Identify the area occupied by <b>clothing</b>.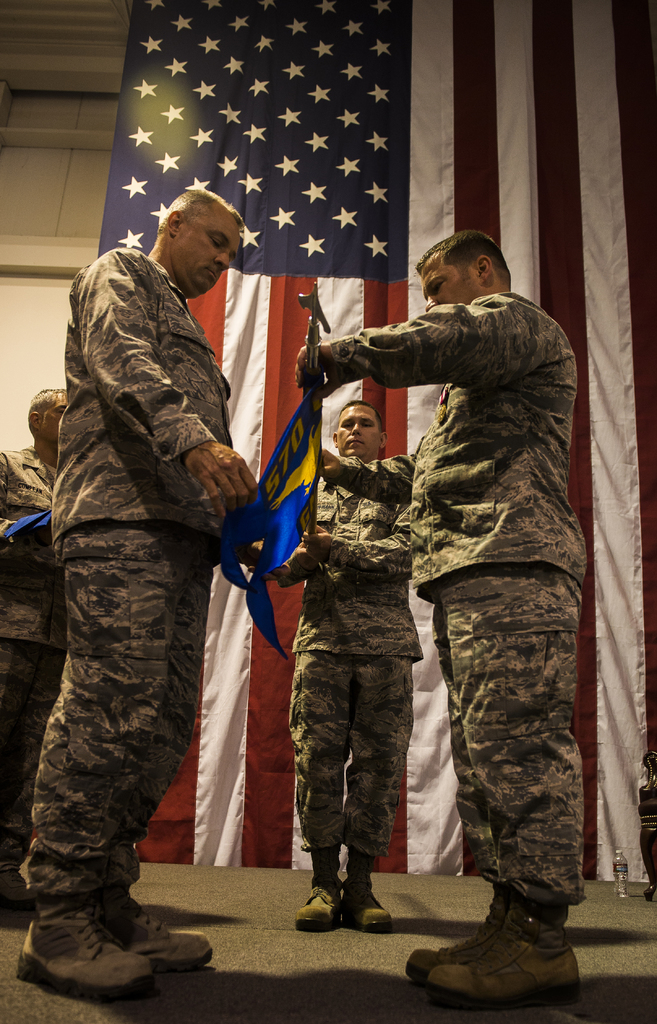
Area: 24,253,227,903.
